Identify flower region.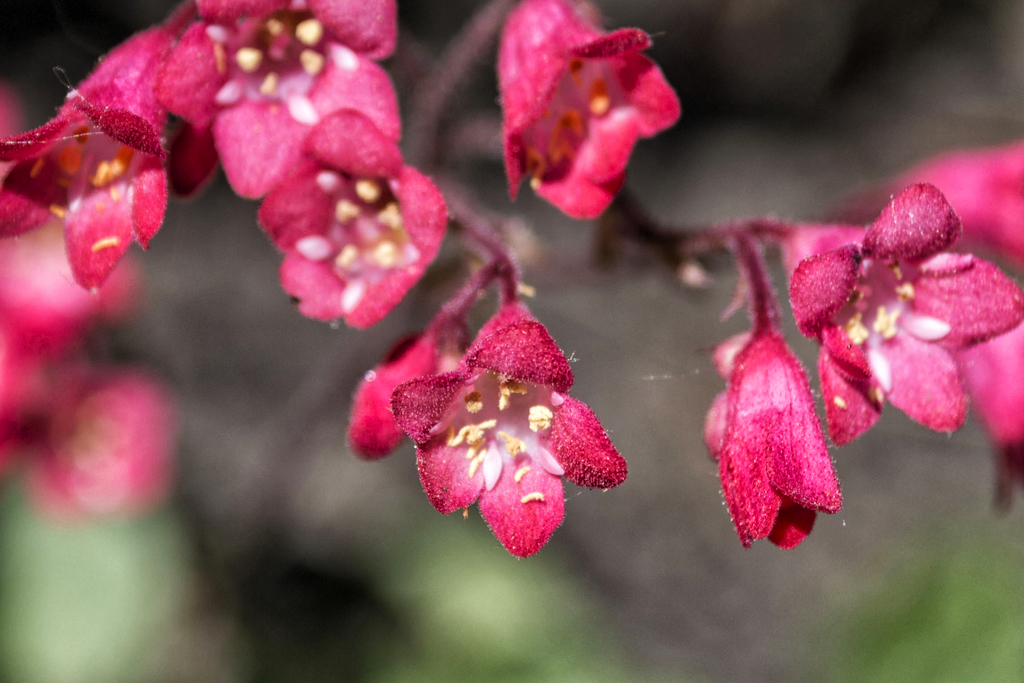
Region: [0, 15, 184, 281].
